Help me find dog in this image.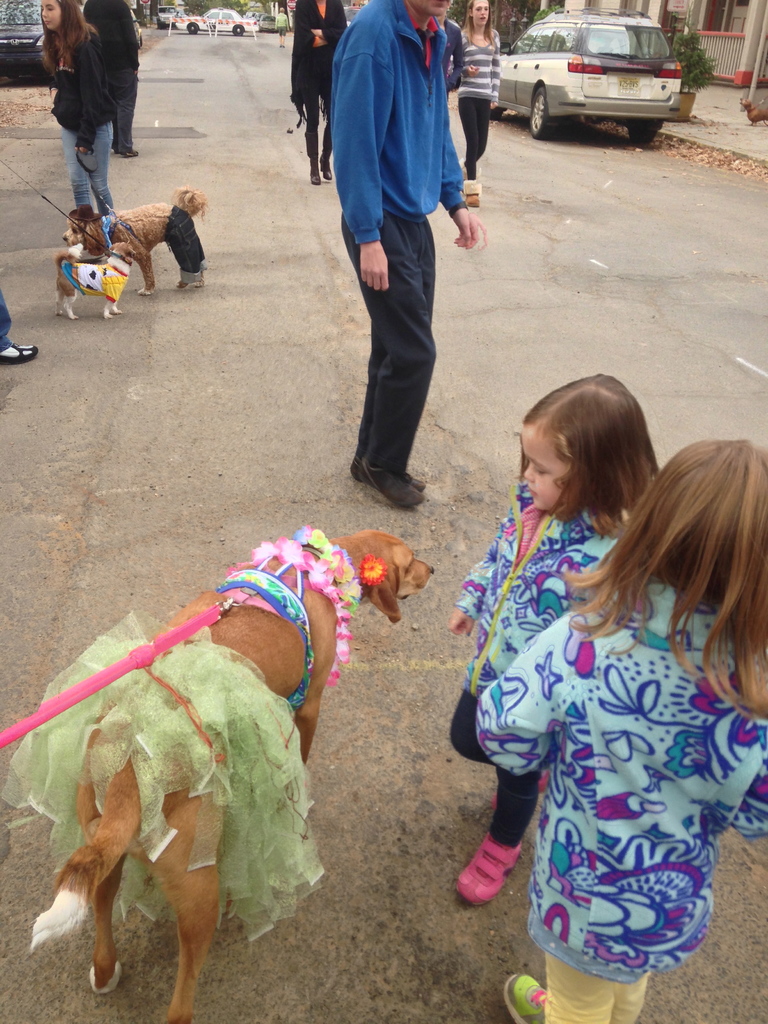
Found it: BBox(54, 237, 136, 319).
